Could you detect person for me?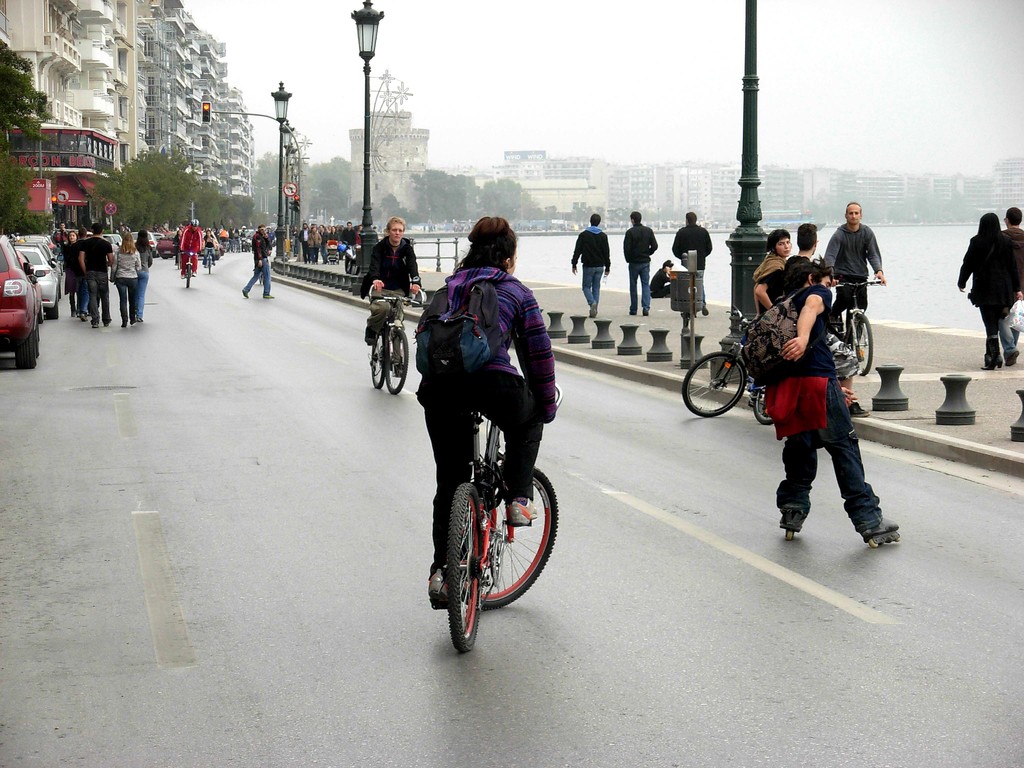
Detection result: {"left": 80, "top": 222, "right": 109, "bottom": 325}.
